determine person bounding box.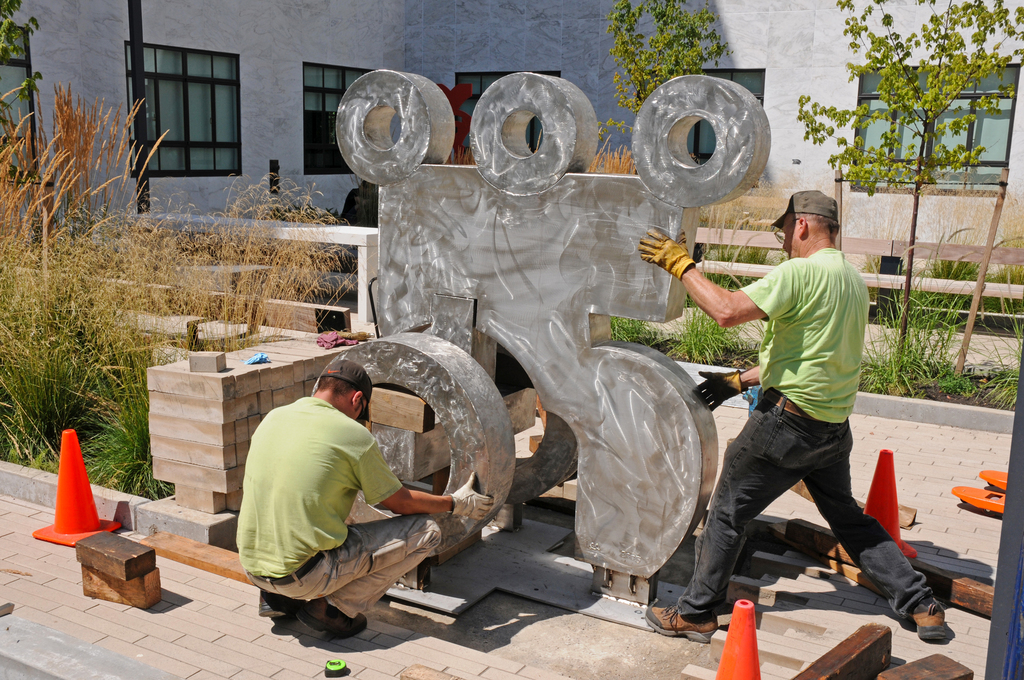
Determined: [235, 357, 500, 636].
